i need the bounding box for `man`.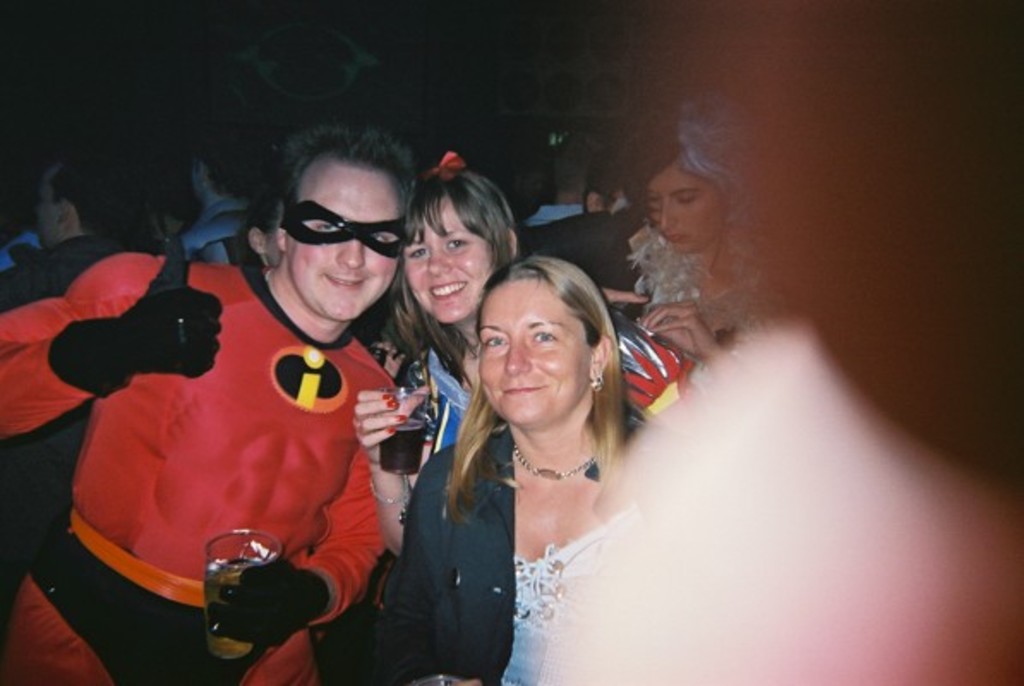
Here it is: <region>2, 127, 425, 684</region>.
